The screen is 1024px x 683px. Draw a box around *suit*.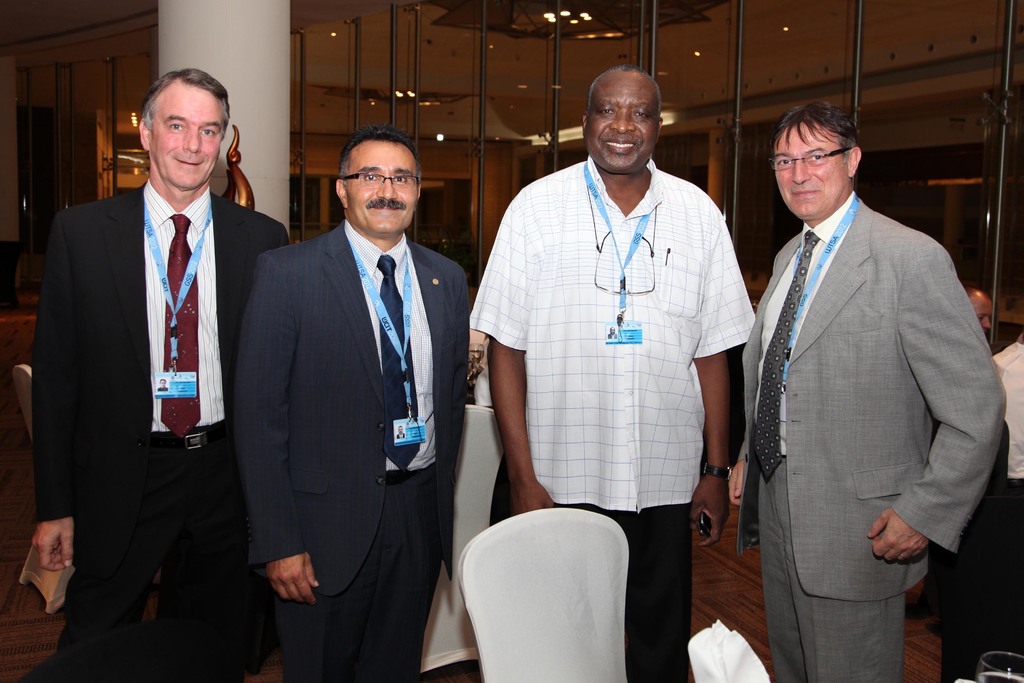
24 174 295 682.
